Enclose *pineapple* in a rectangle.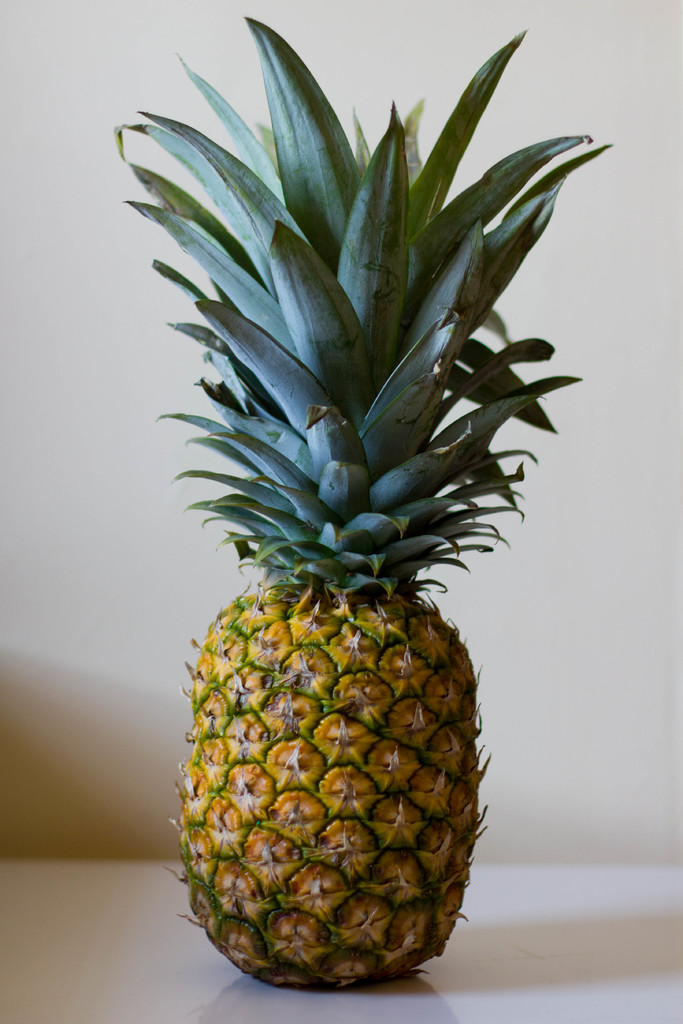
(110, 12, 615, 991).
